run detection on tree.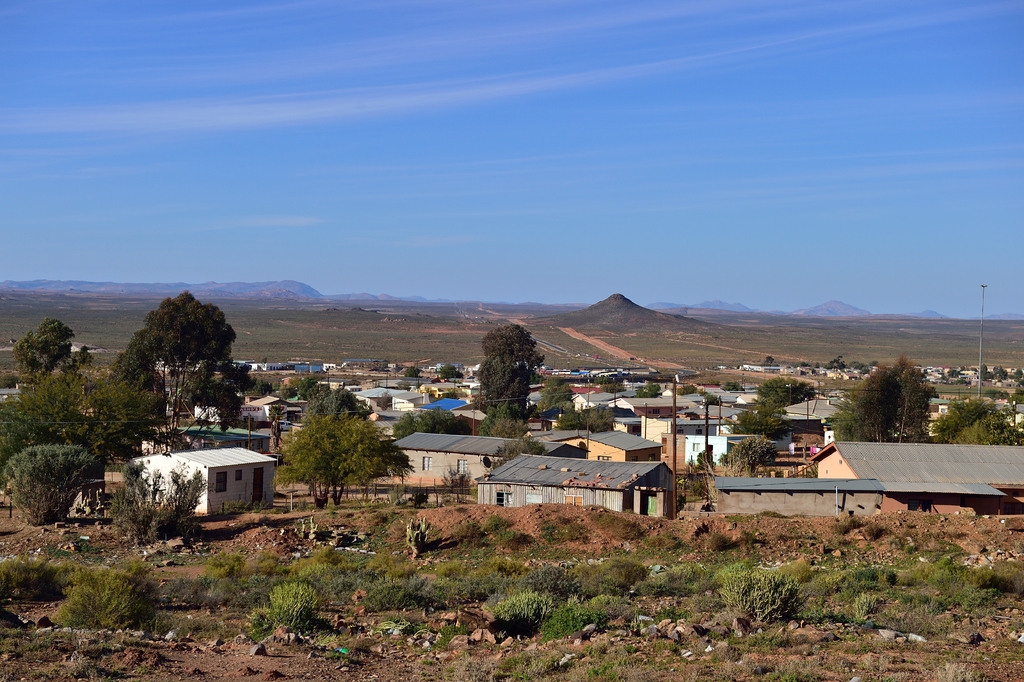
Result: pyautogui.locateOnScreen(271, 413, 417, 508).
